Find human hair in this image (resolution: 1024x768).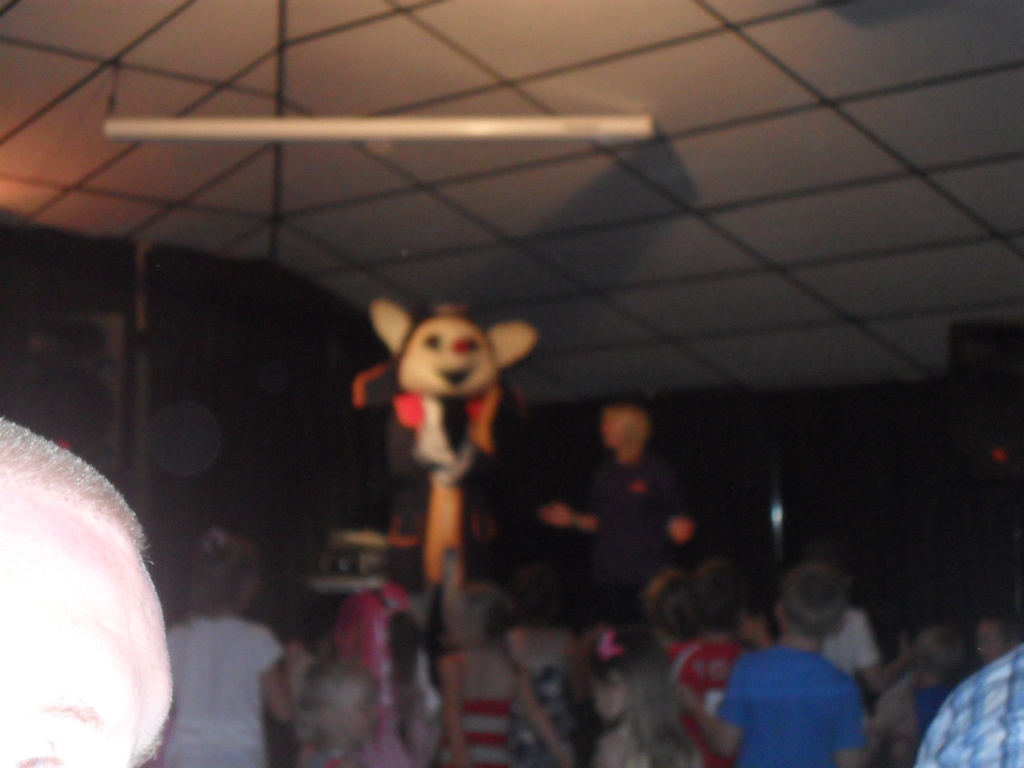
box(781, 557, 856, 636).
